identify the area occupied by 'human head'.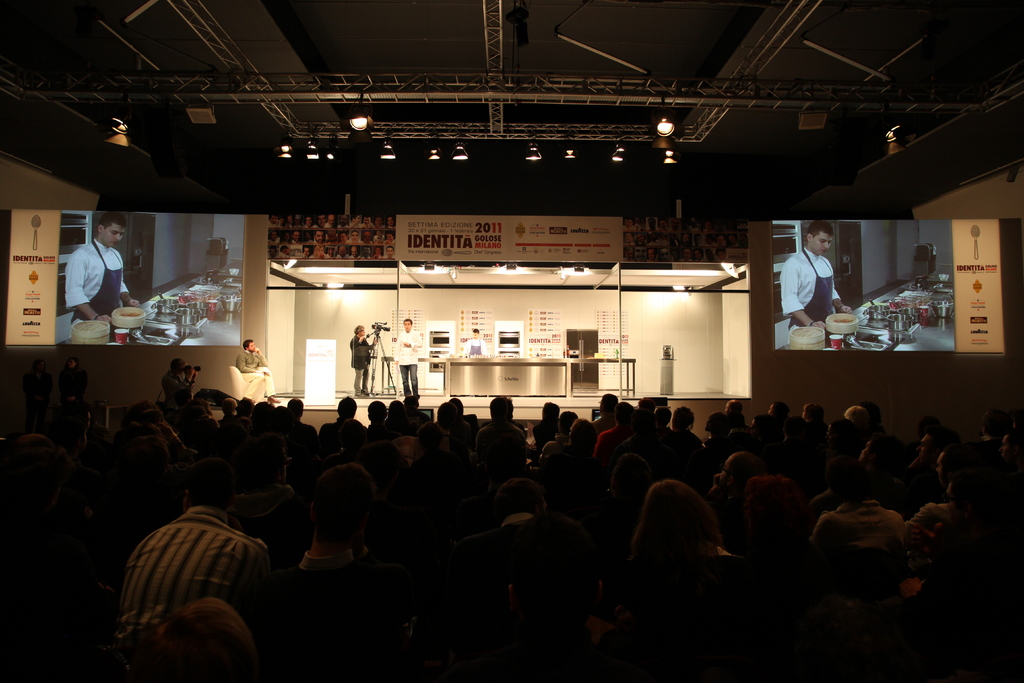
Area: {"x1": 860, "y1": 403, "x2": 881, "y2": 425}.
